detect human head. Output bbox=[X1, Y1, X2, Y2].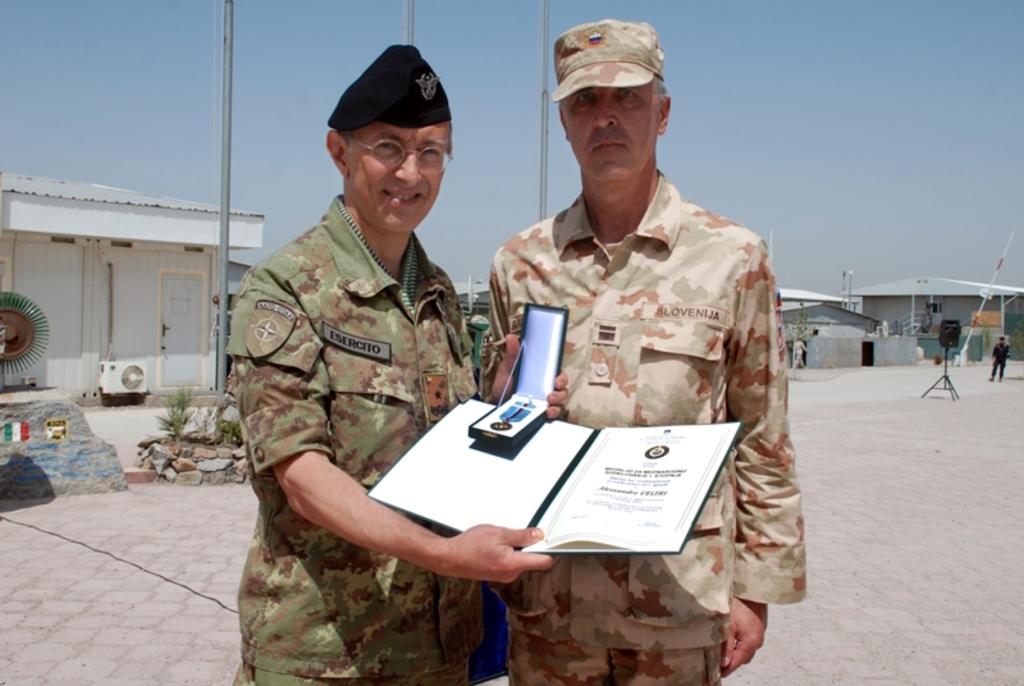
bbox=[534, 15, 678, 186].
